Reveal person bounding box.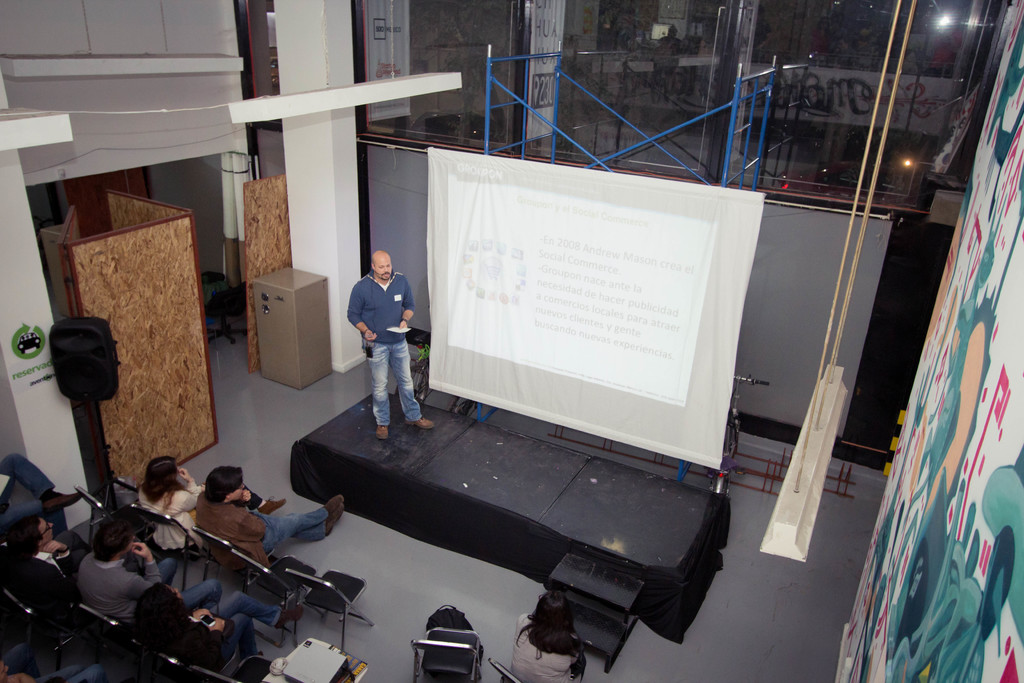
Revealed: <box>187,457,353,571</box>.
